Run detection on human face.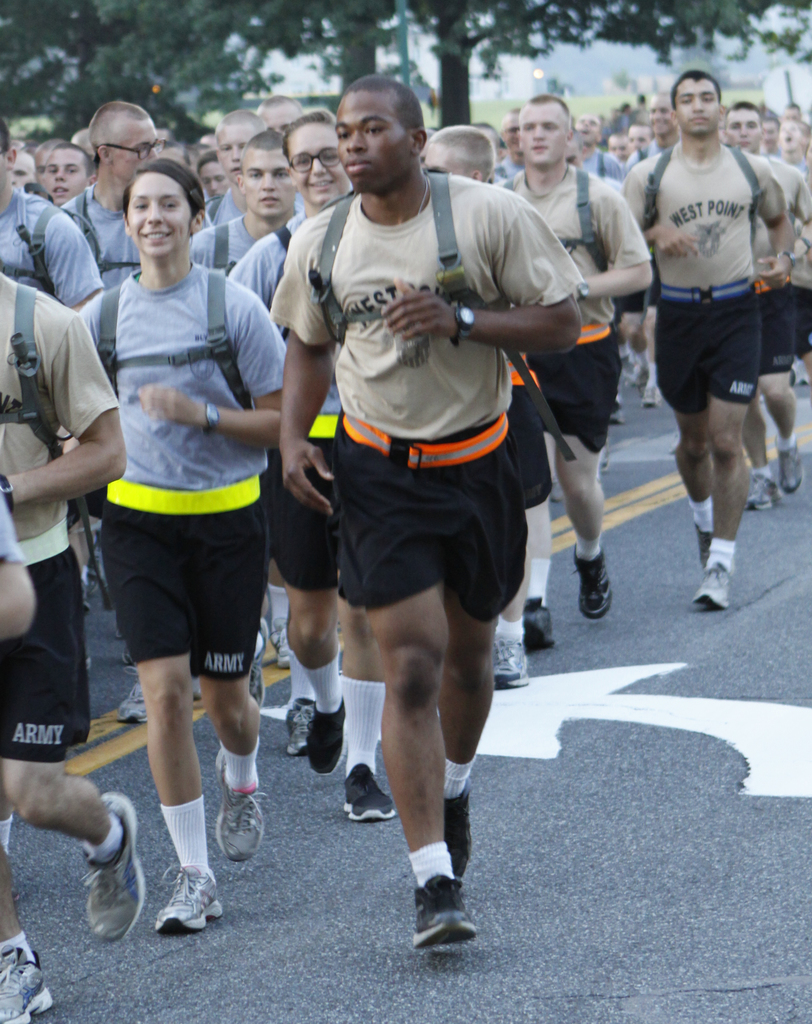
Result: 256,105,300,136.
